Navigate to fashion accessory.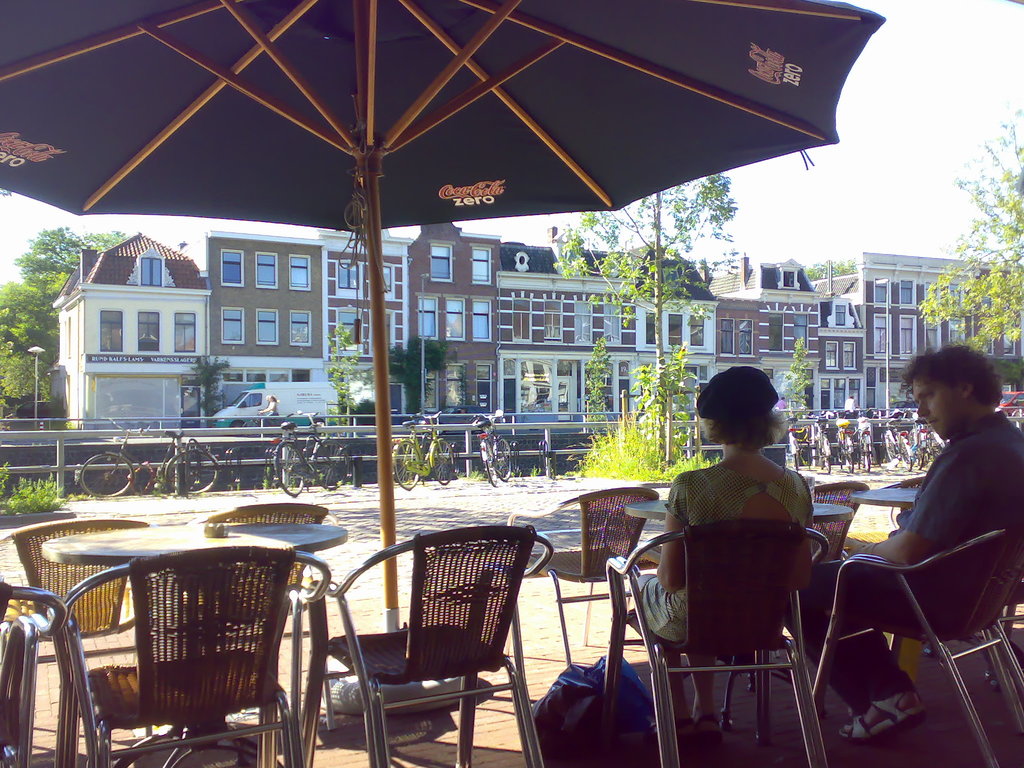
Navigation target: bbox=(696, 714, 724, 742).
